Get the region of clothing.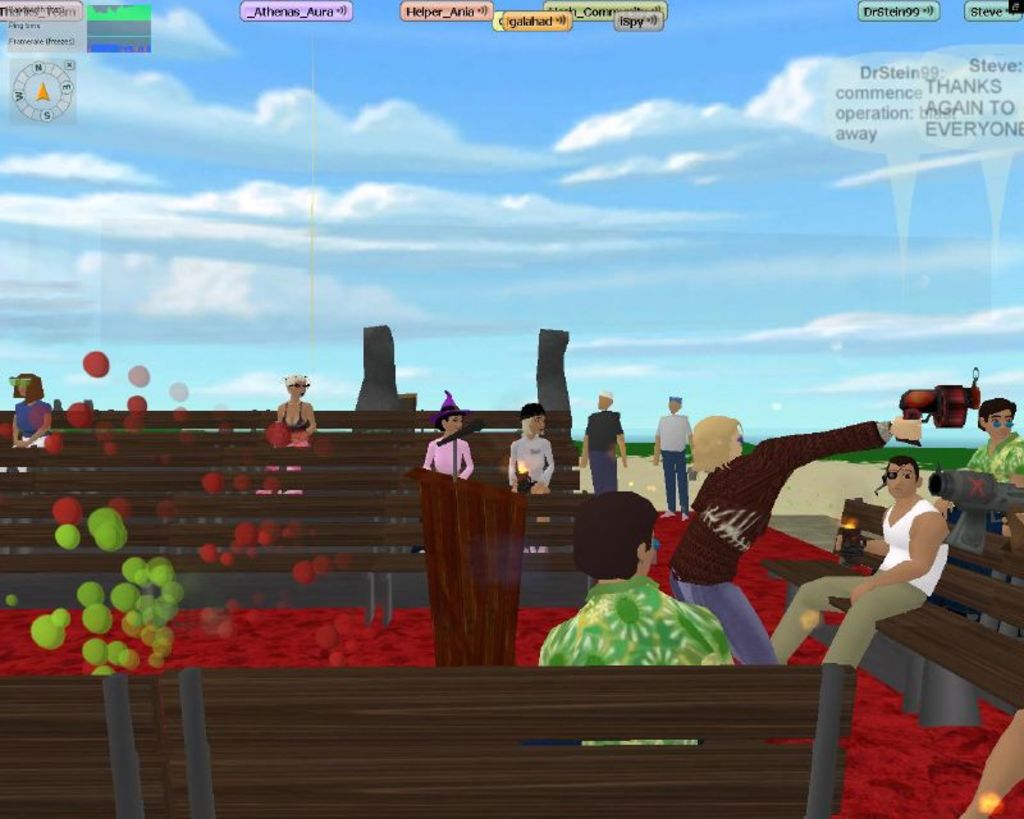
left=556, top=571, right=718, bottom=680.
